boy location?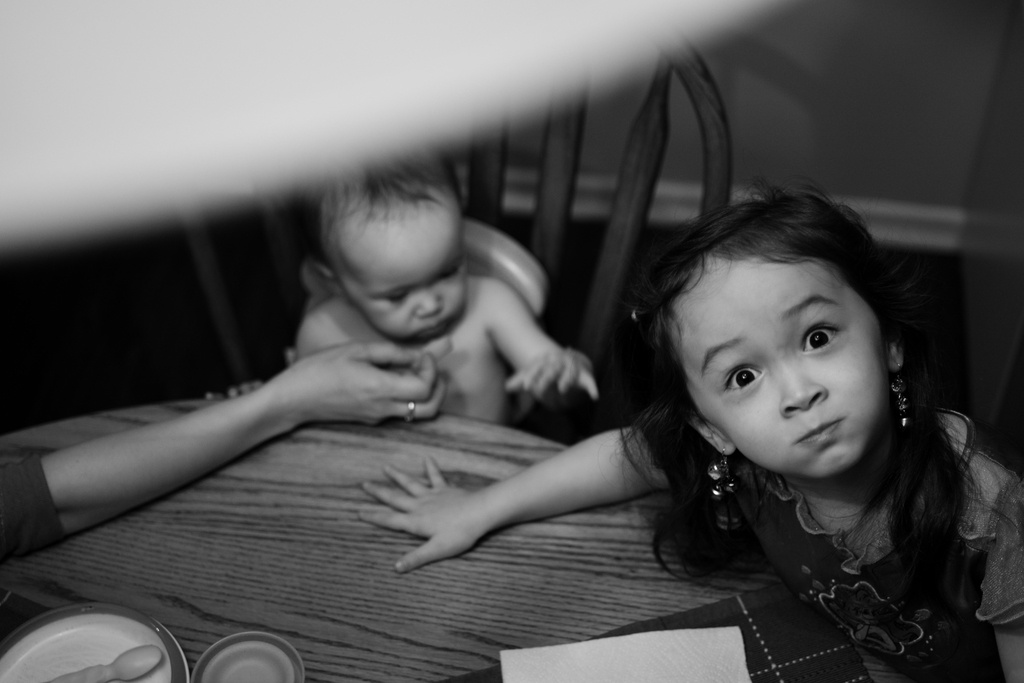
(x1=206, y1=150, x2=602, y2=422)
